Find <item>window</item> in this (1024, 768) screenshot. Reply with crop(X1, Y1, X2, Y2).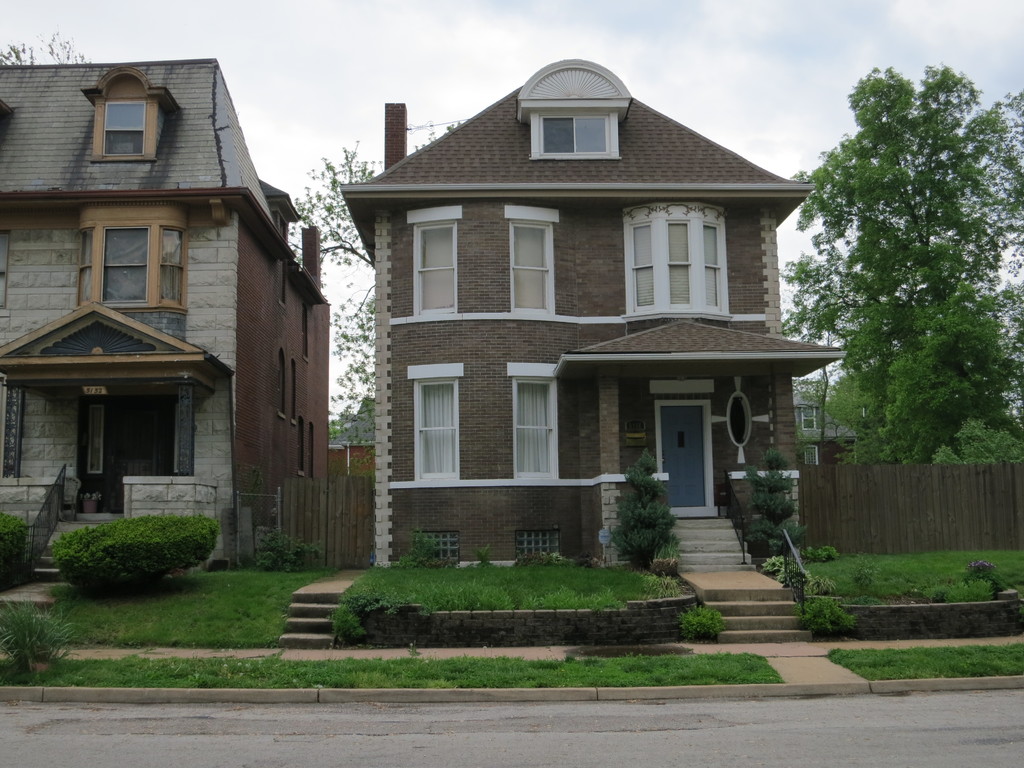
crop(106, 226, 154, 300).
